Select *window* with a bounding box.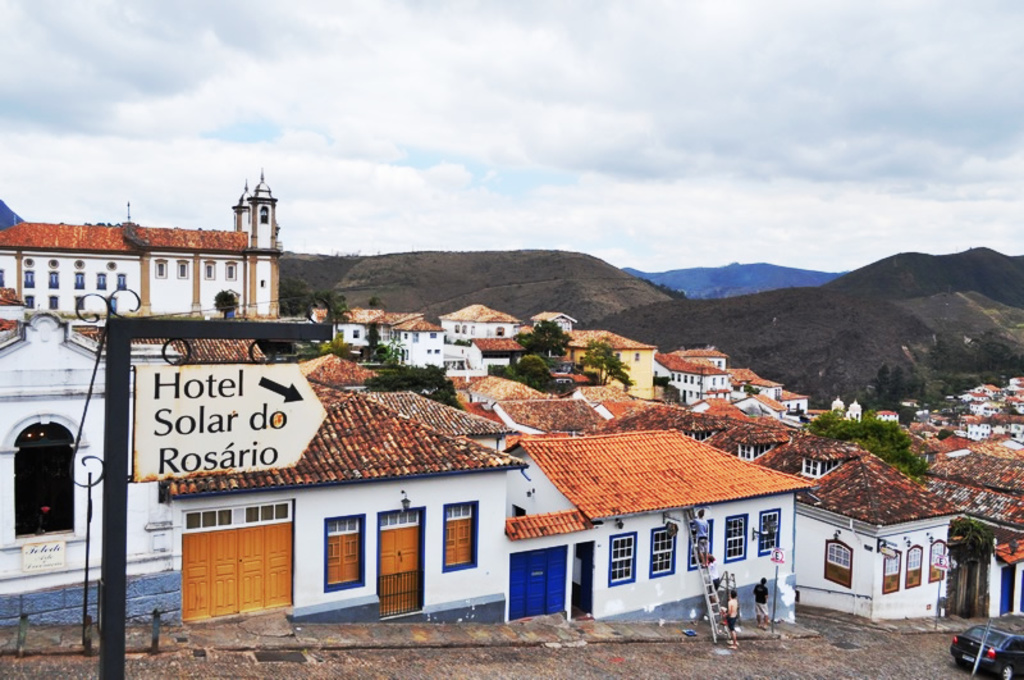
region(929, 539, 946, 584).
